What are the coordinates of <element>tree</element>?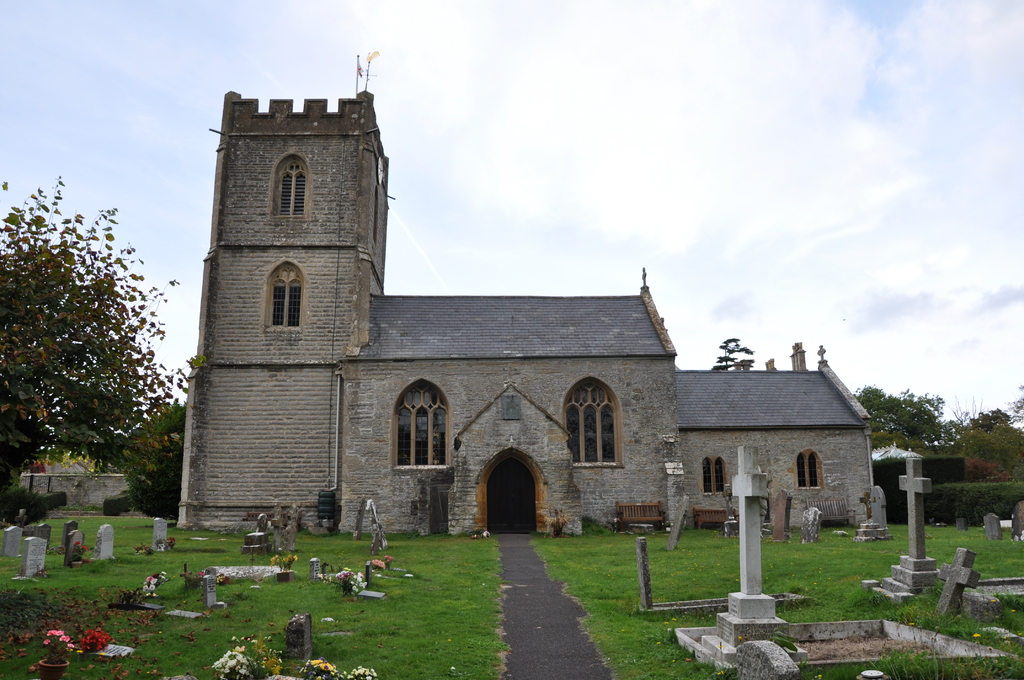
select_region(853, 384, 948, 448).
